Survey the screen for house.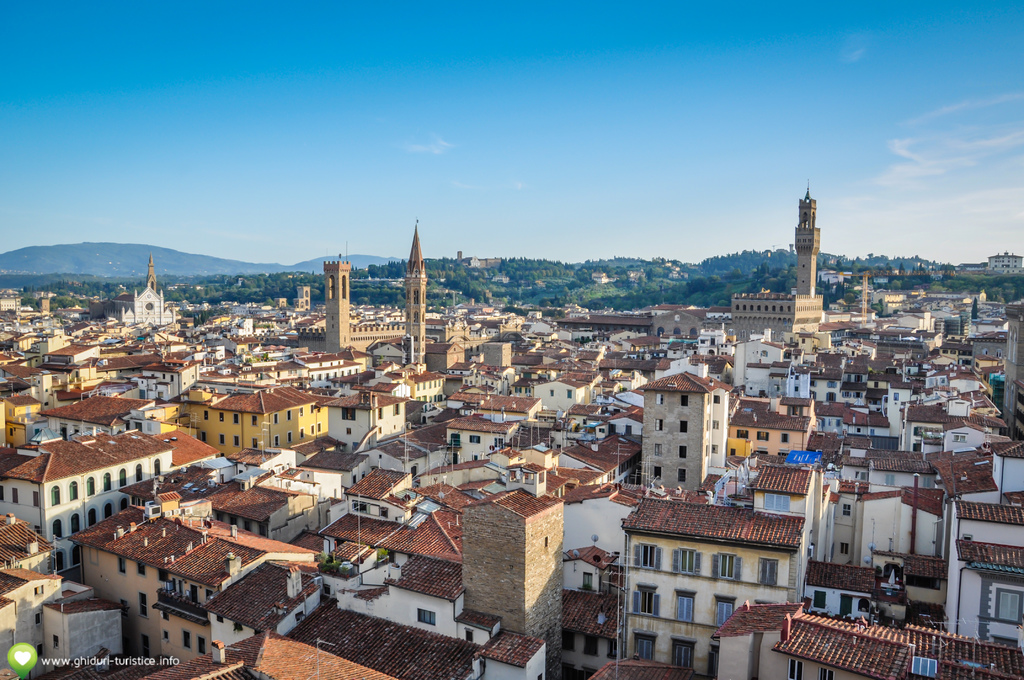
Survey found: detection(845, 407, 884, 437).
